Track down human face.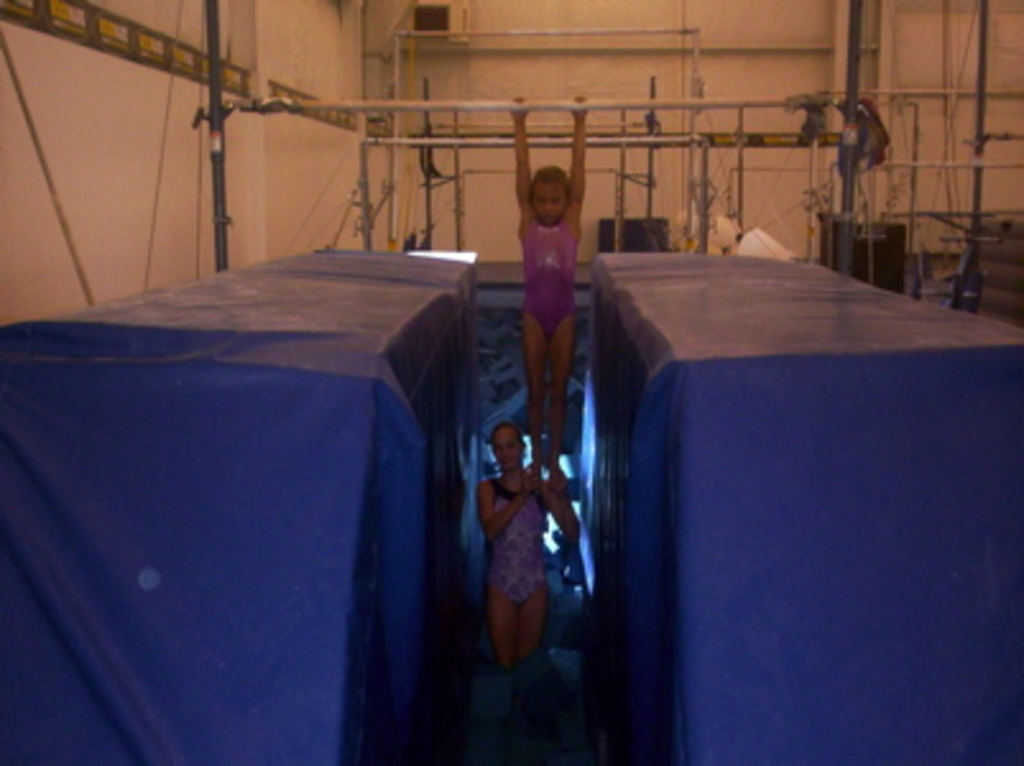
Tracked to select_region(495, 432, 513, 462).
